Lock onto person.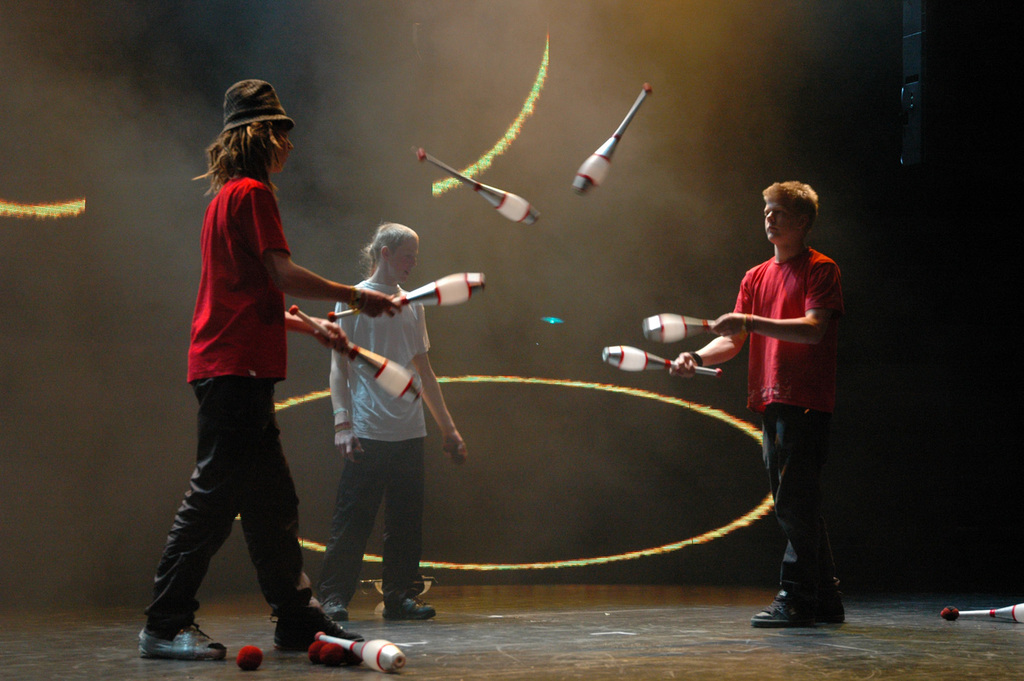
Locked: Rect(147, 72, 349, 680).
